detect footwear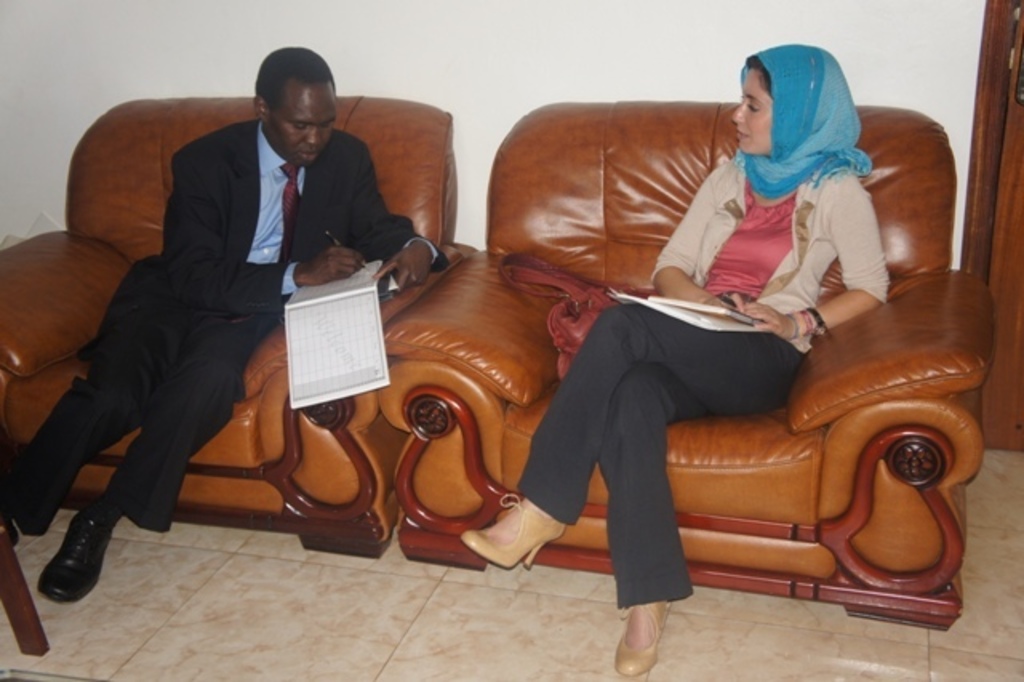
[x1=29, y1=514, x2=106, y2=615]
